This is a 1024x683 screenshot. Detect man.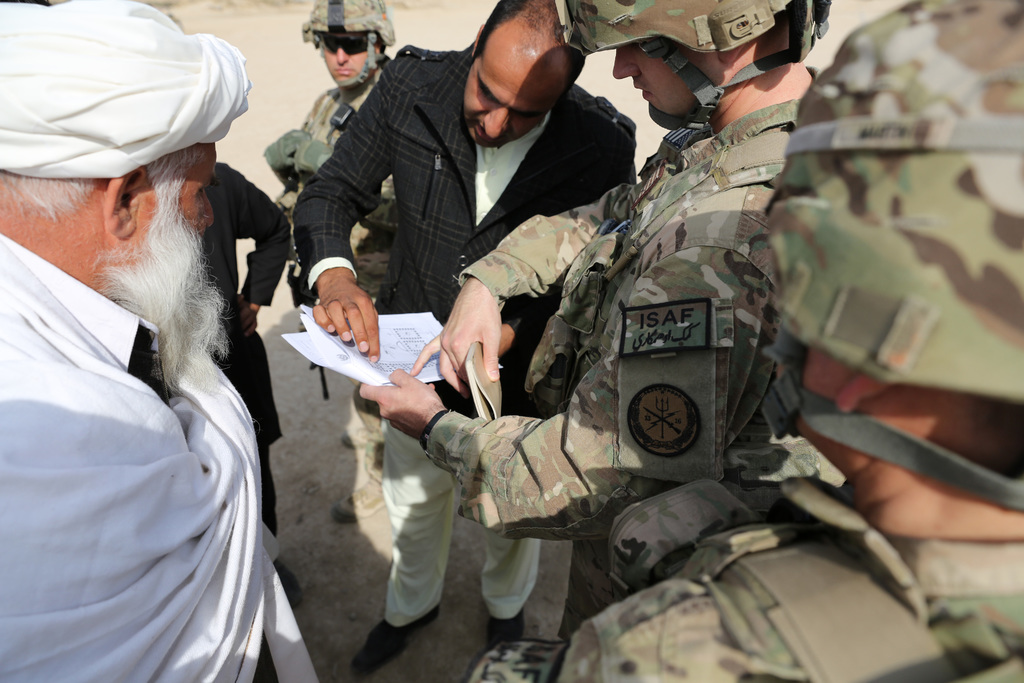
(456,0,1023,682).
